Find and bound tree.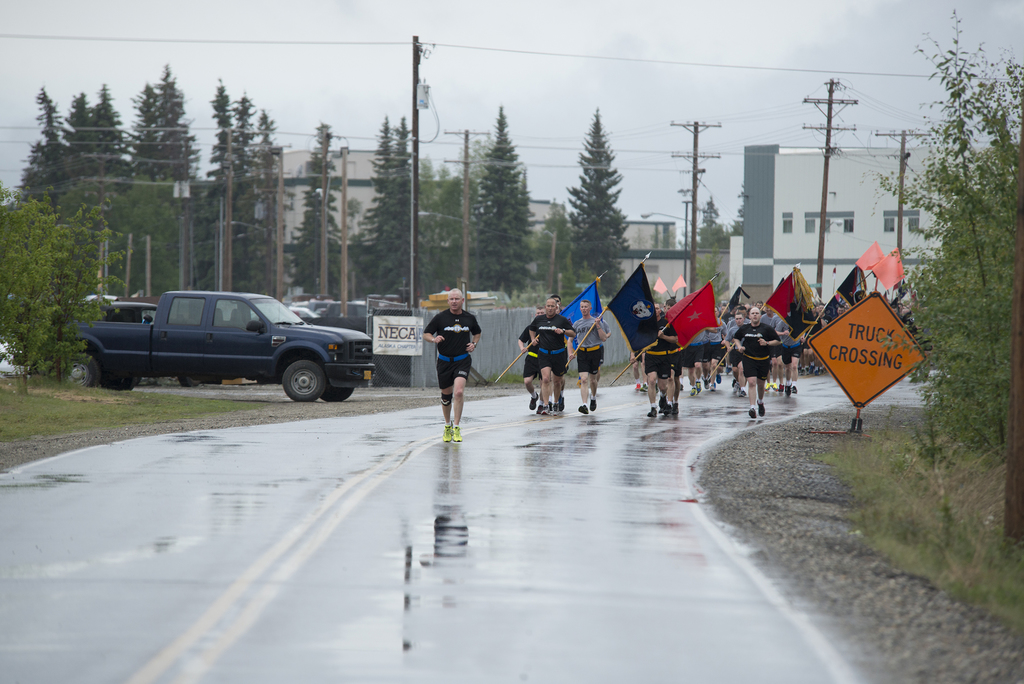
Bound: [x1=895, y1=16, x2=1016, y2=503].
